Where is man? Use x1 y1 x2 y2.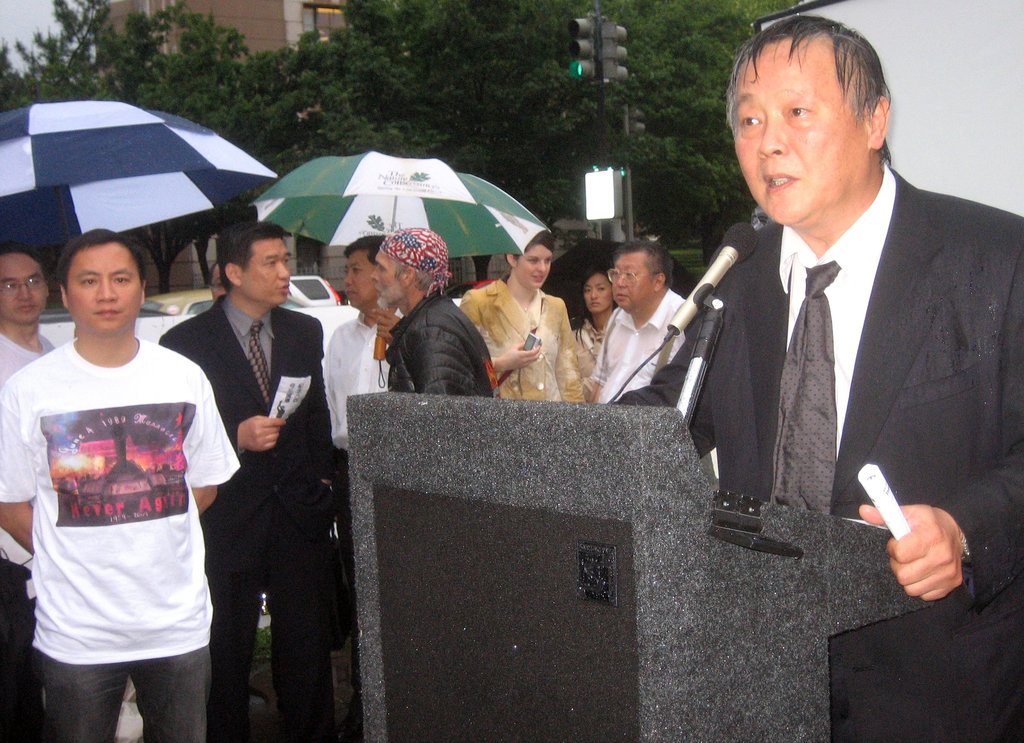
372 227 502 395.
